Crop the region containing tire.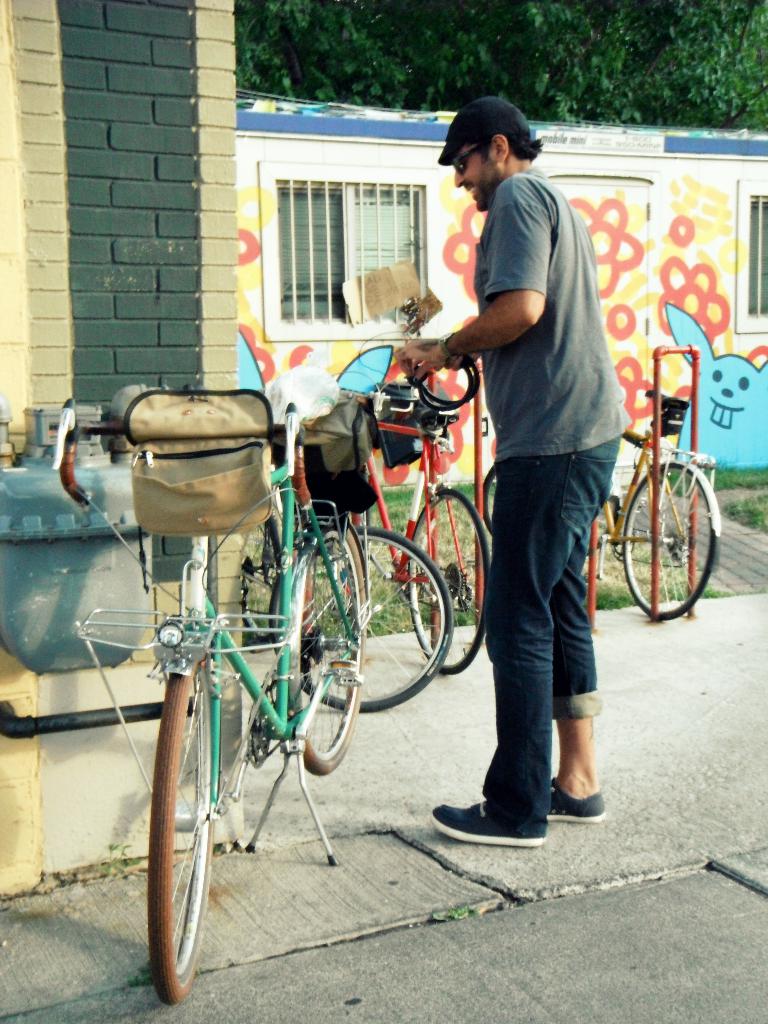
Crop region: crop(475, 456, 606, 582).
